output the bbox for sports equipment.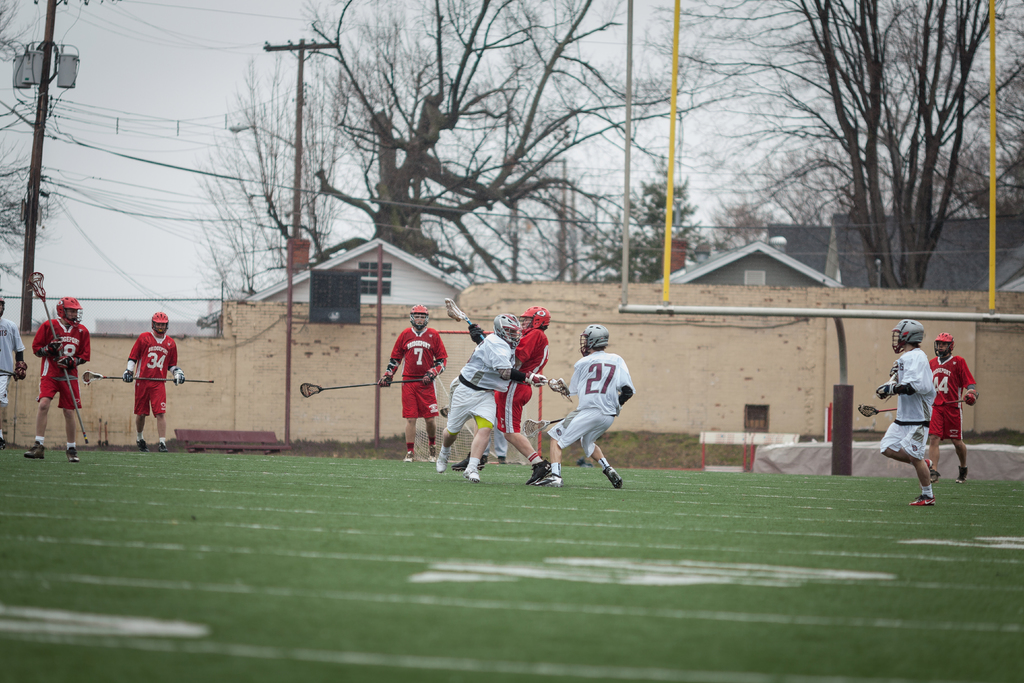
x1=56, y1=354, x2=85, y2=372.
